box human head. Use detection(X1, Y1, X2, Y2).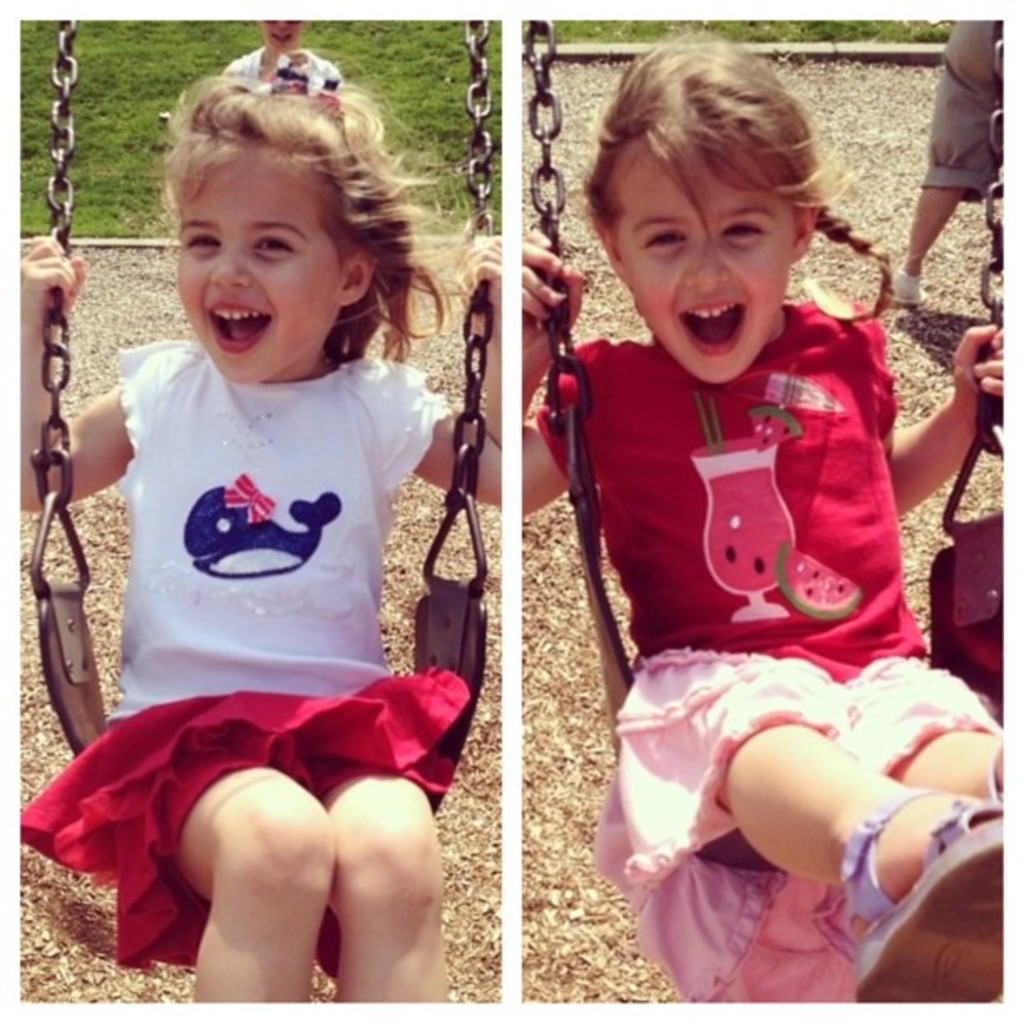
detection(161, 74, 400, 387).
